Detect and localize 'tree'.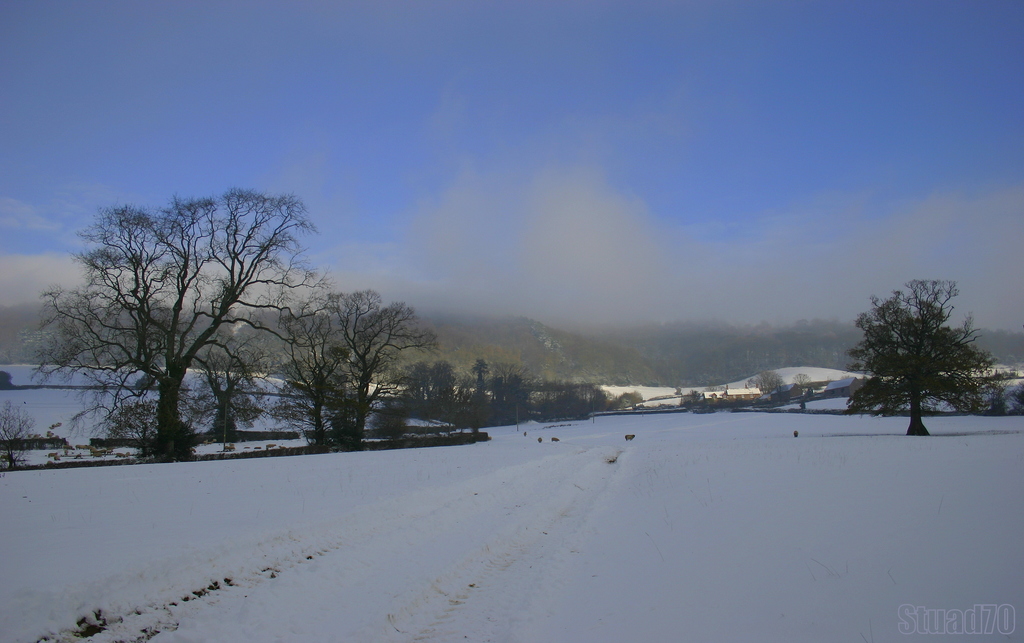
Localized at detection(188, 349, 261, 445).
